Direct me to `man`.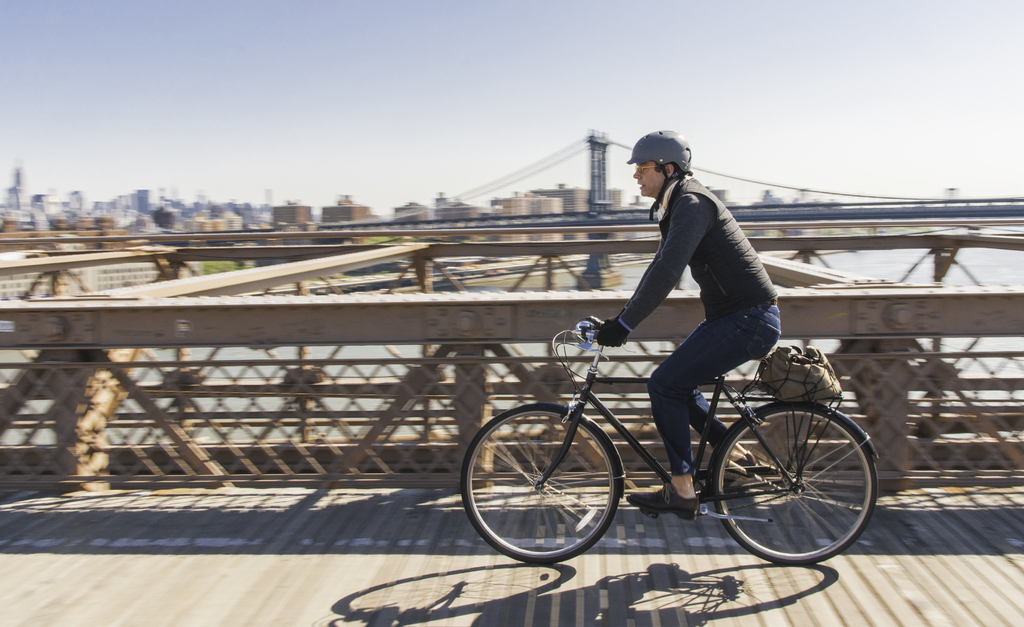
Direction: [592,127,798,445].
